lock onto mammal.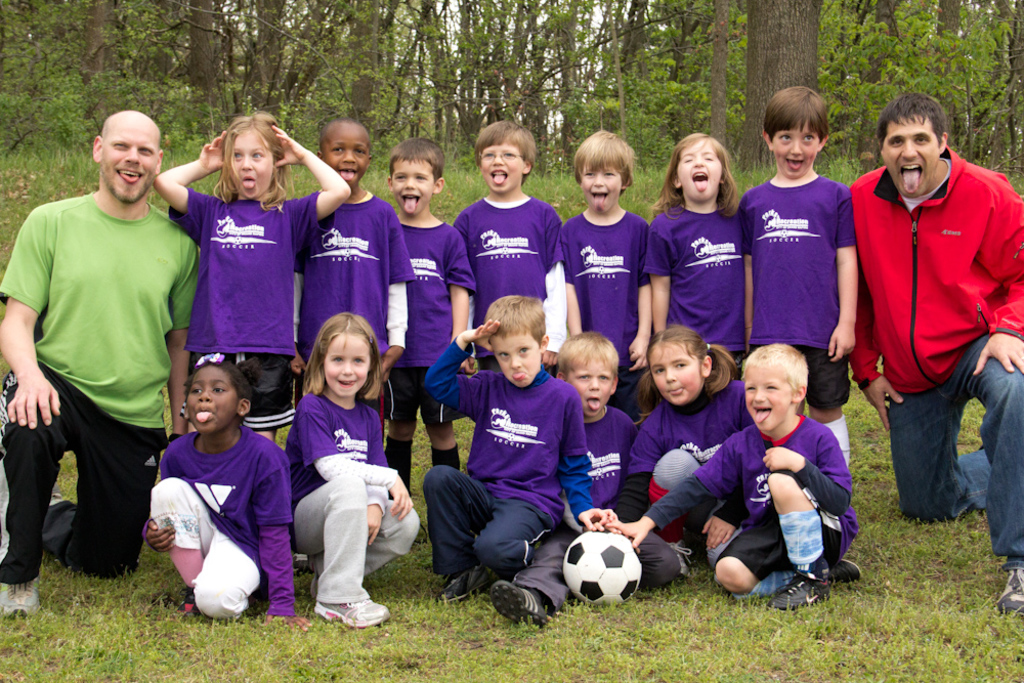
Locked: detection(296, 117, 418, 449).
